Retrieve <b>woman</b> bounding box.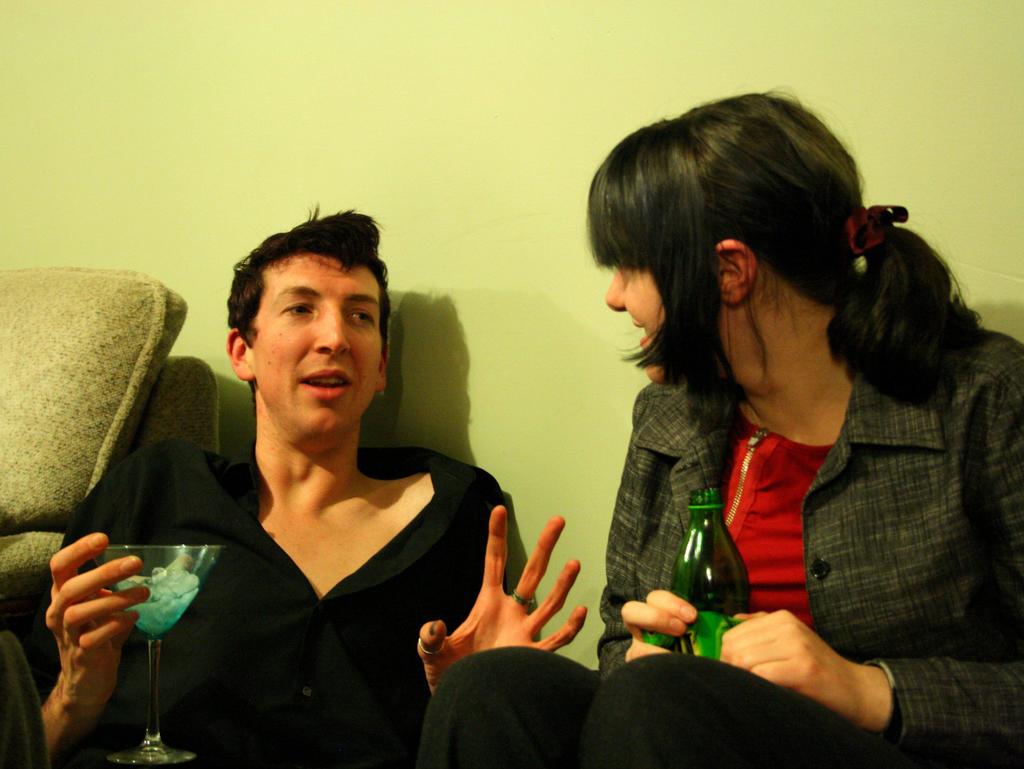
Bounding box: 544:108:995:736.
